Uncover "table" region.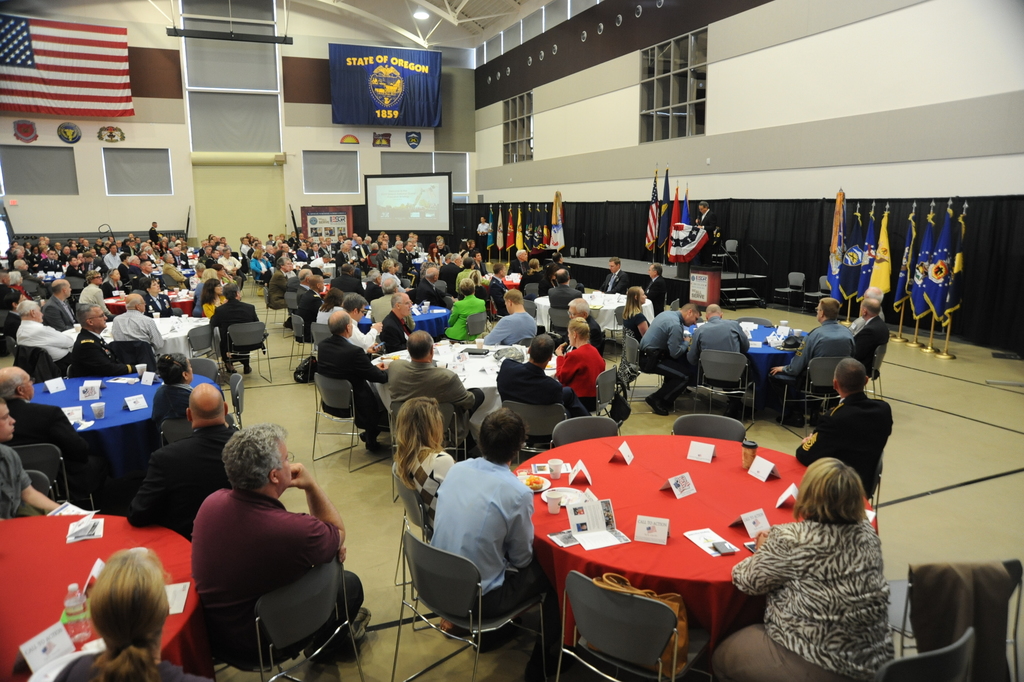
Uncovered: bbox(373, 335, 562, 437).
